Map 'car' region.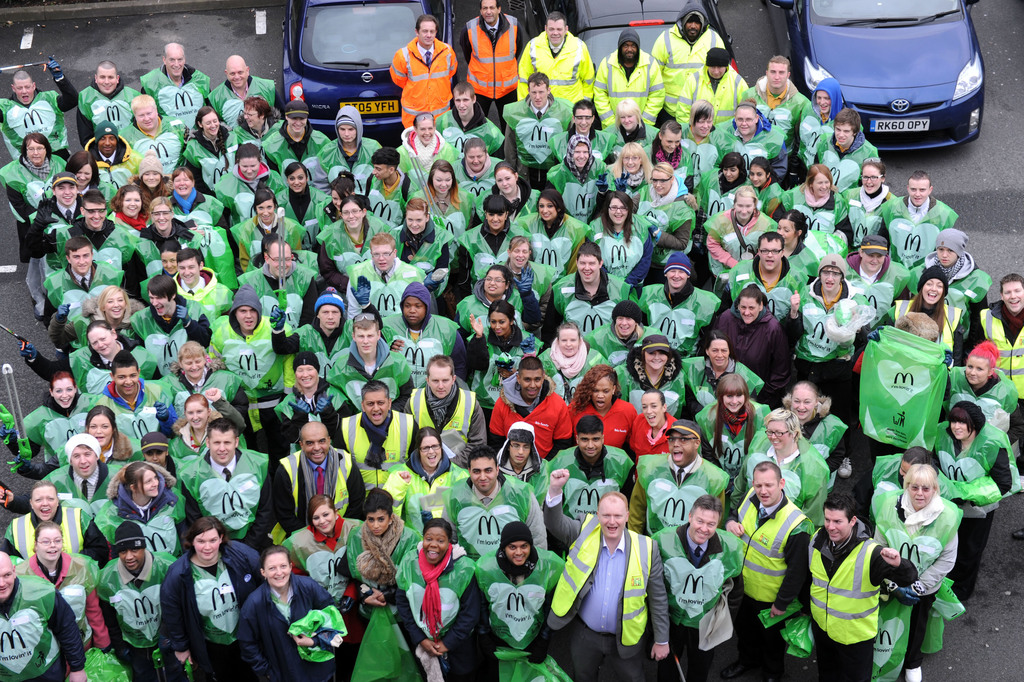
Mapped to (left=280, top=0, right=460, bottom=143).
